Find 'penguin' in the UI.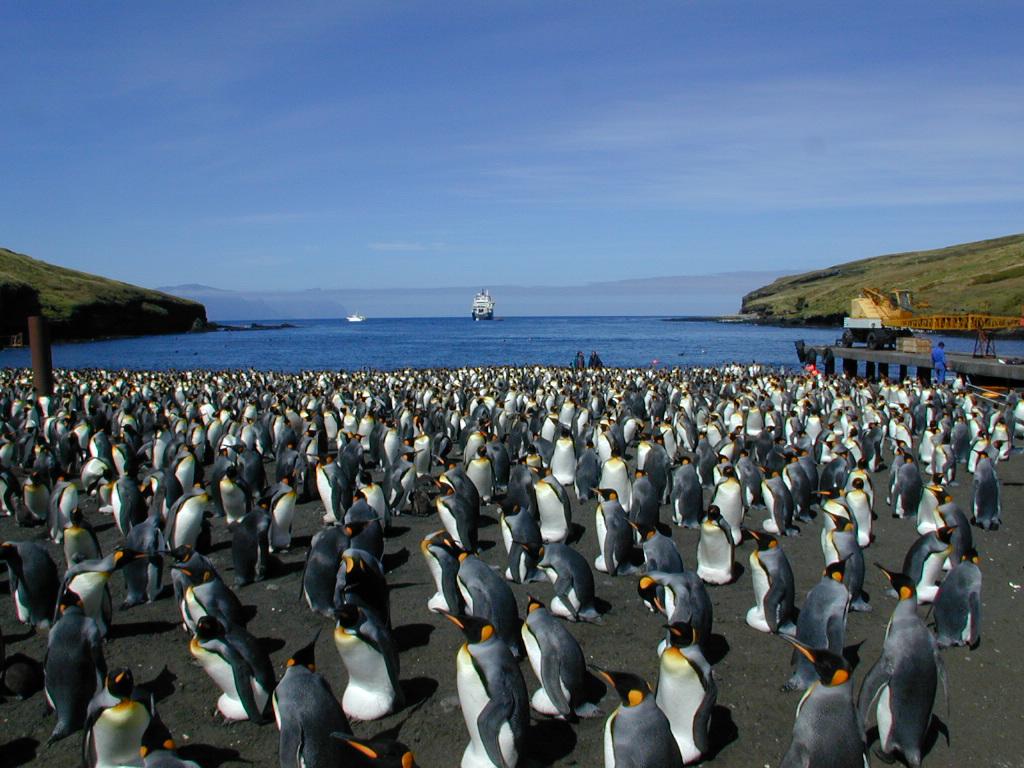
UI element at select_region(50, 472, 74, 520).
